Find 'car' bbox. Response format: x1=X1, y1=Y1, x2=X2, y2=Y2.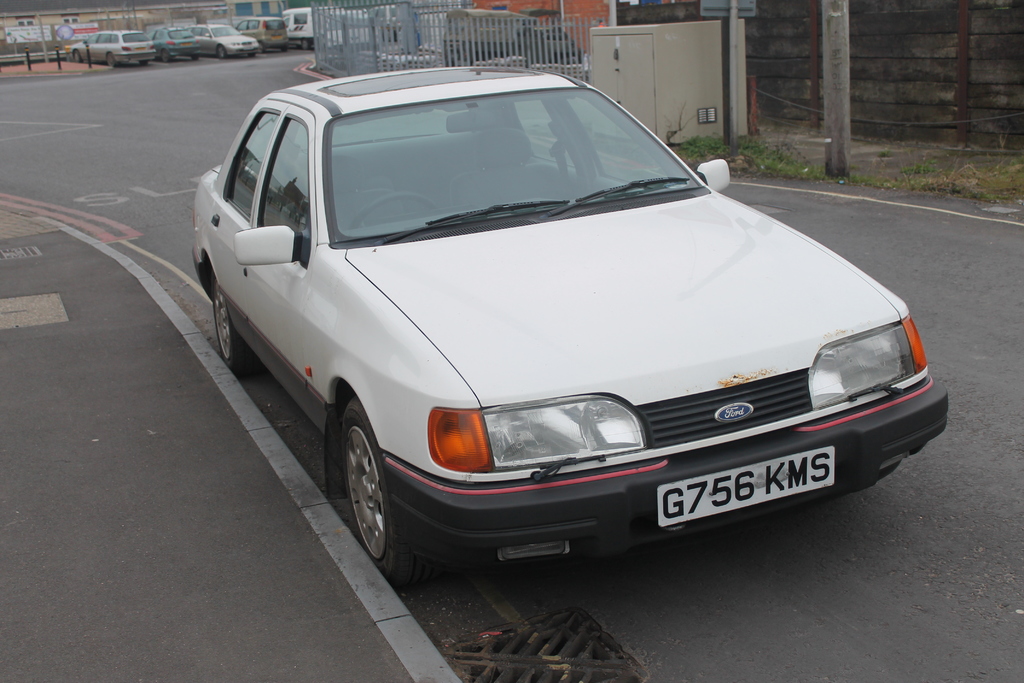
x1=148, y1=24, x2=198, y2=63.
